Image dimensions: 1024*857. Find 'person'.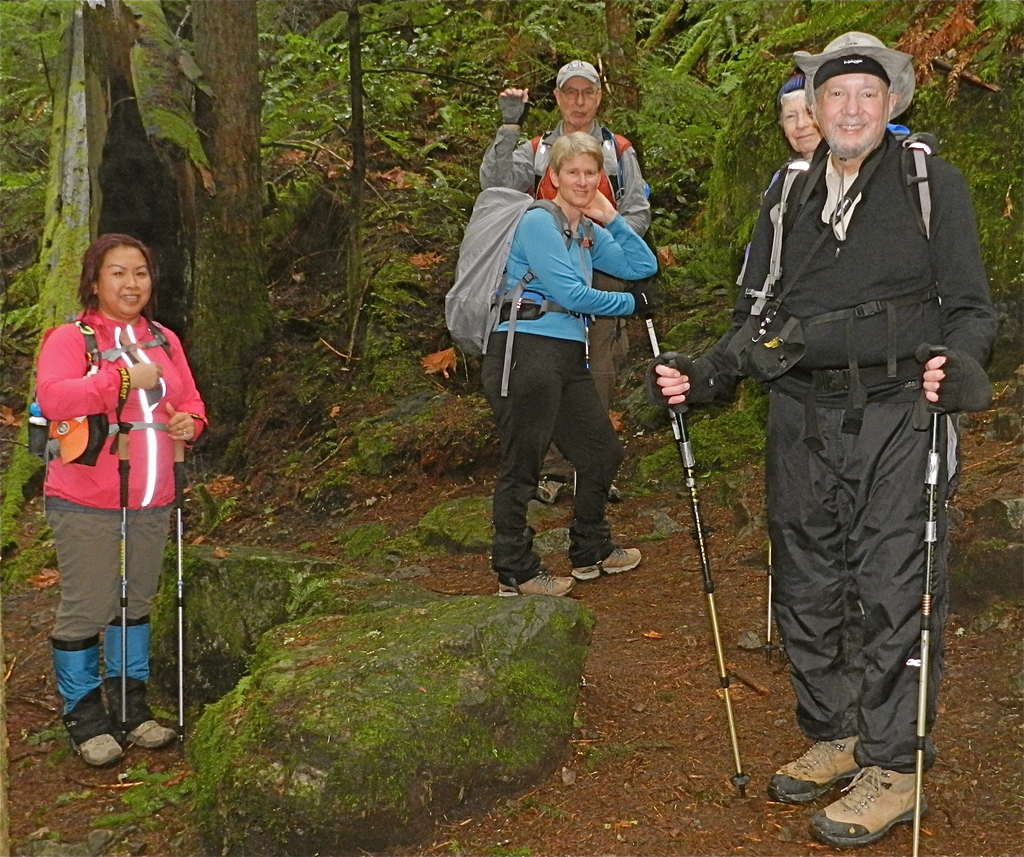
box=[781, 59, 824, 165].
